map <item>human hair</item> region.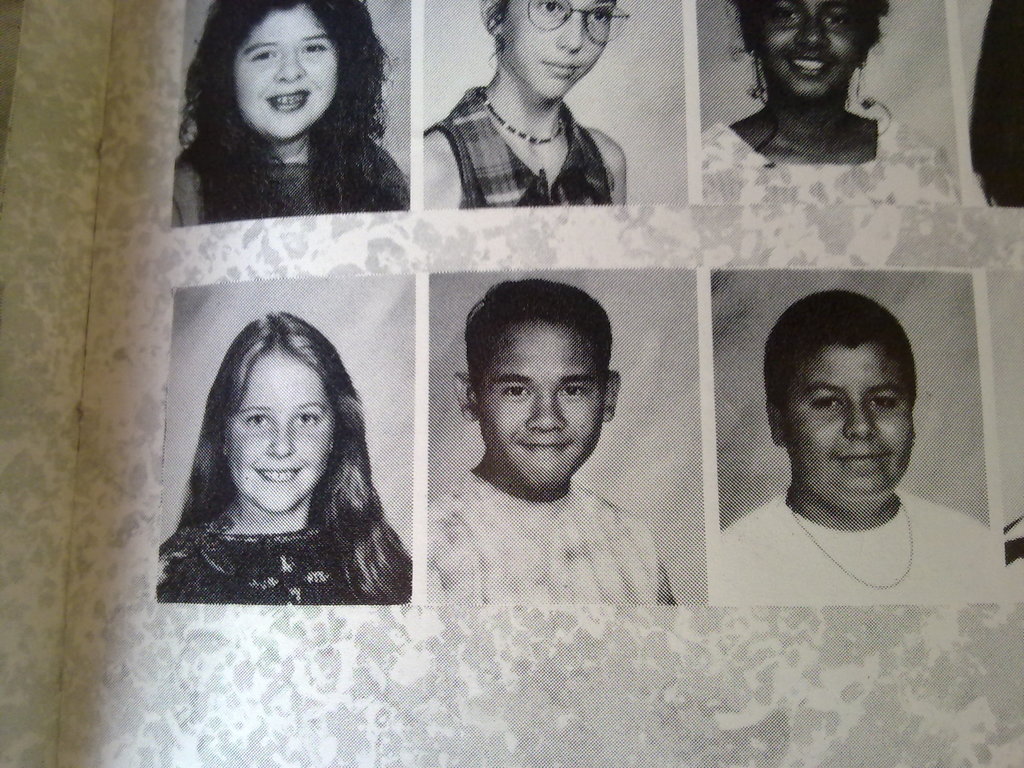
Mapped to 765, 290, 920, 422.
